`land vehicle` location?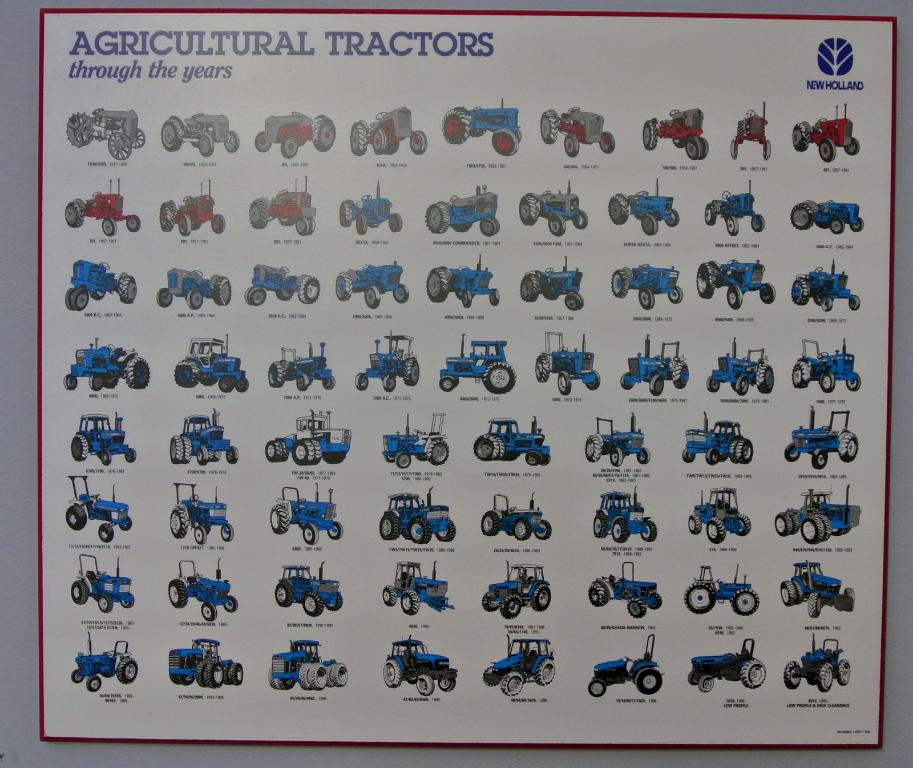
rect(354, 333, 420, 393)
